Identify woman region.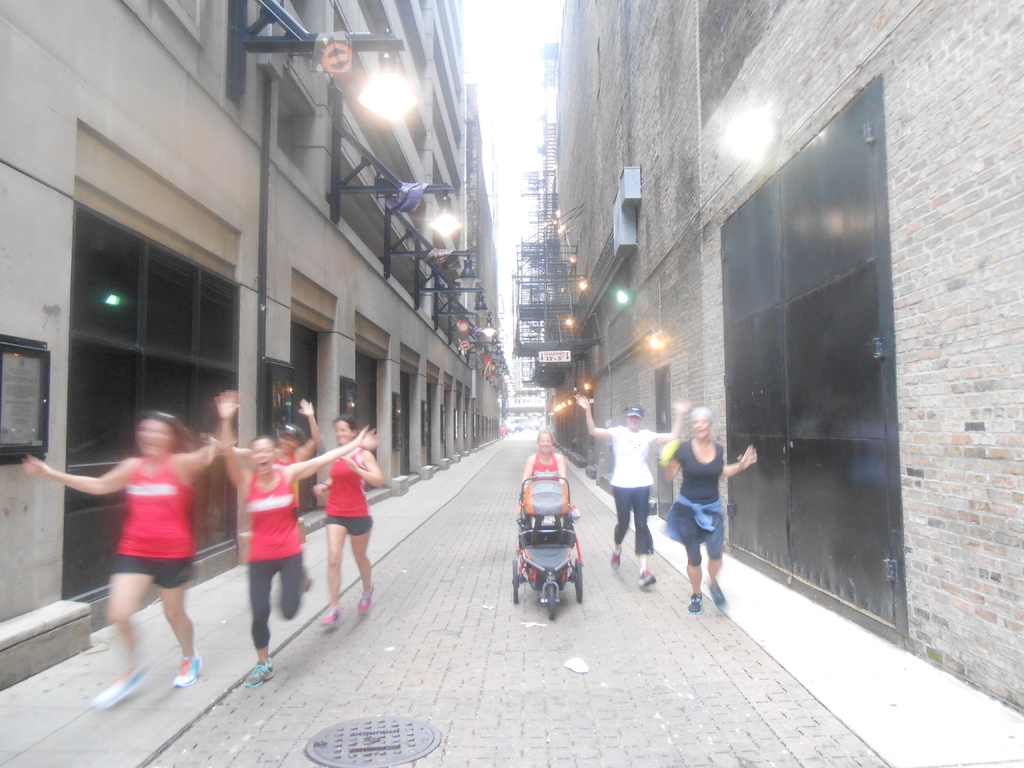
Region: <bbox>66, 401, 212, 668</bbox>.
